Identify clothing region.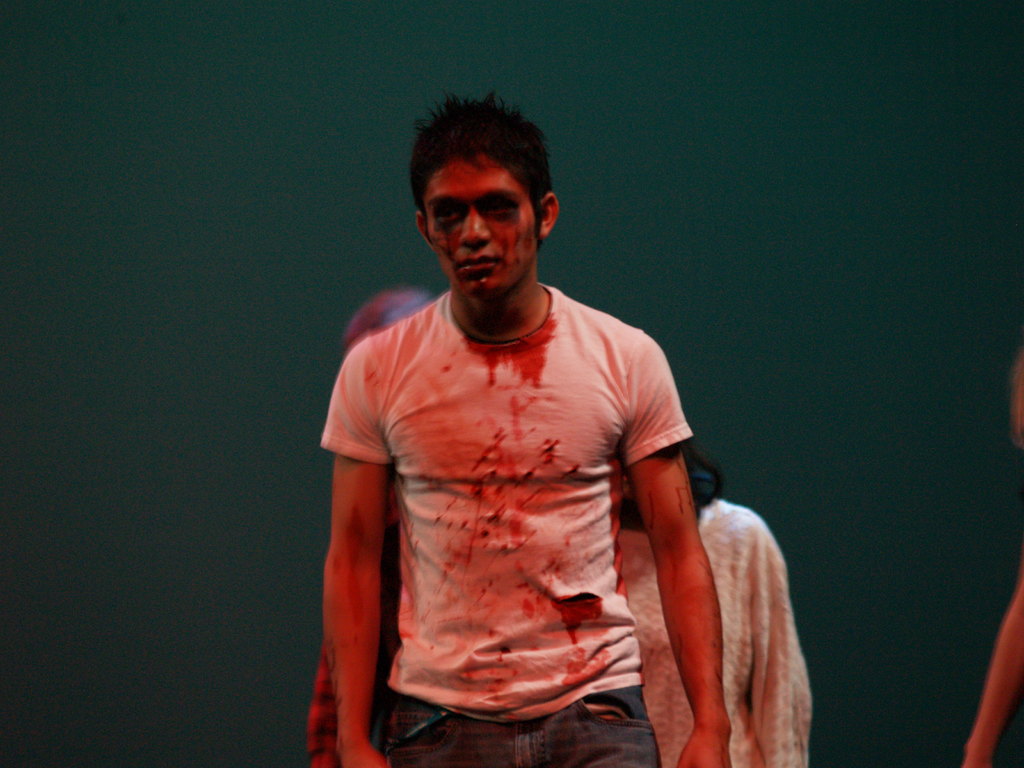
Region: 366 481 402 754.
